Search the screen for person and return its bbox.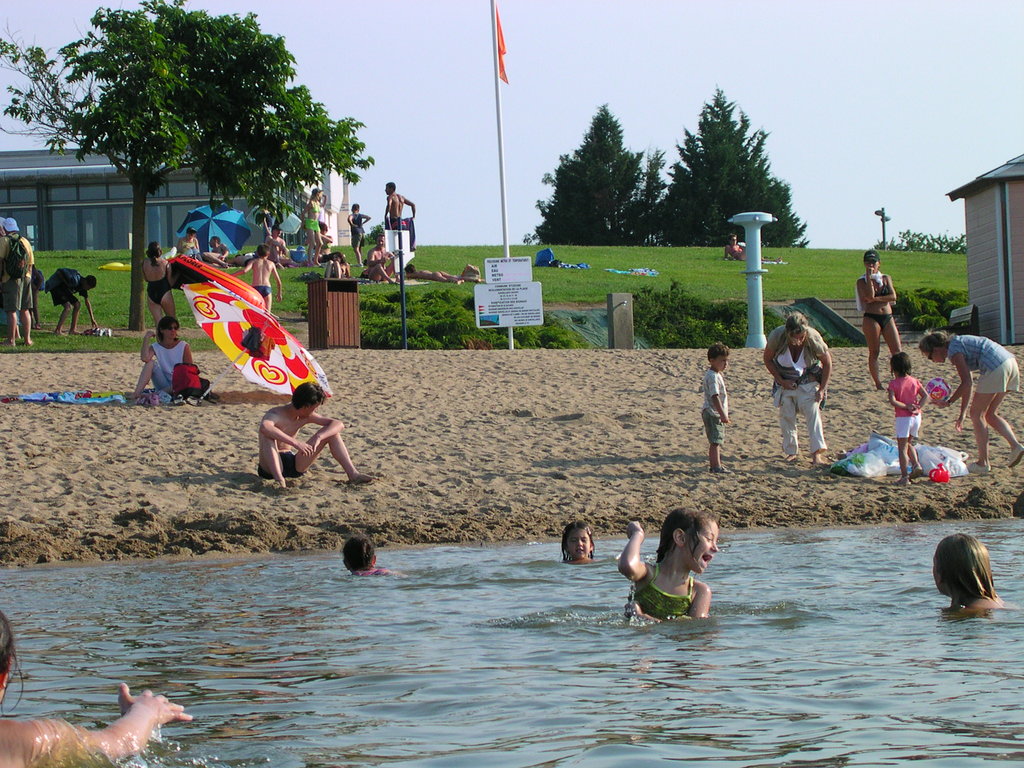
Found: bbox=(855, 249, 903, 399).
